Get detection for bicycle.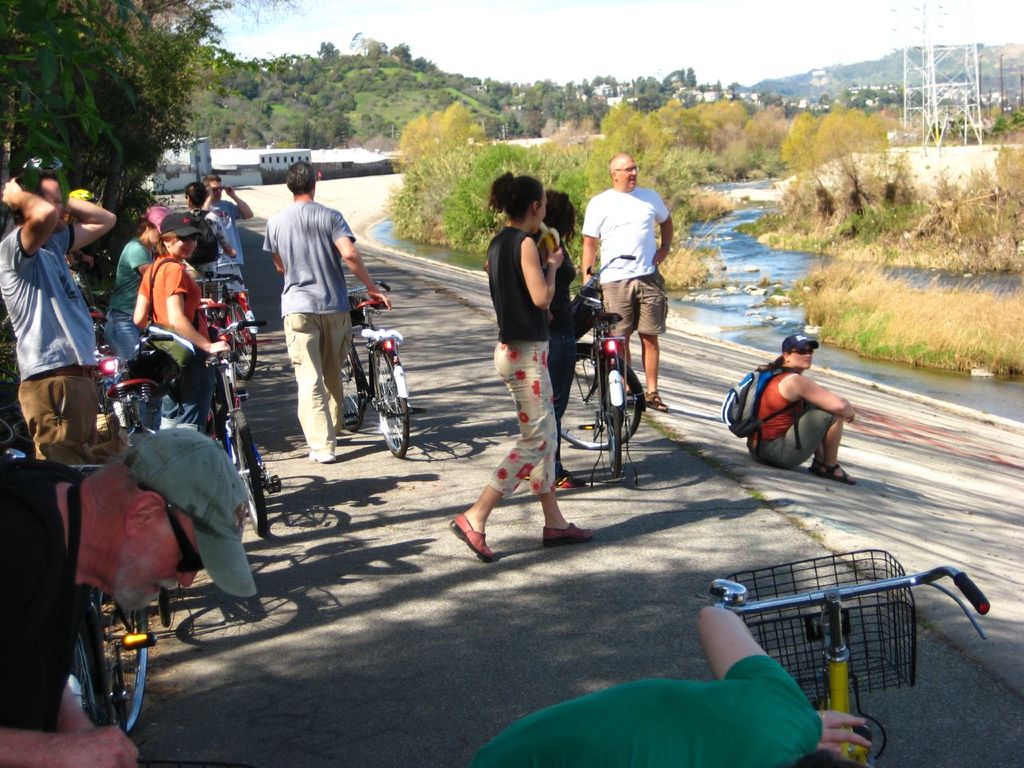
Detection: 694,546,990,767.
